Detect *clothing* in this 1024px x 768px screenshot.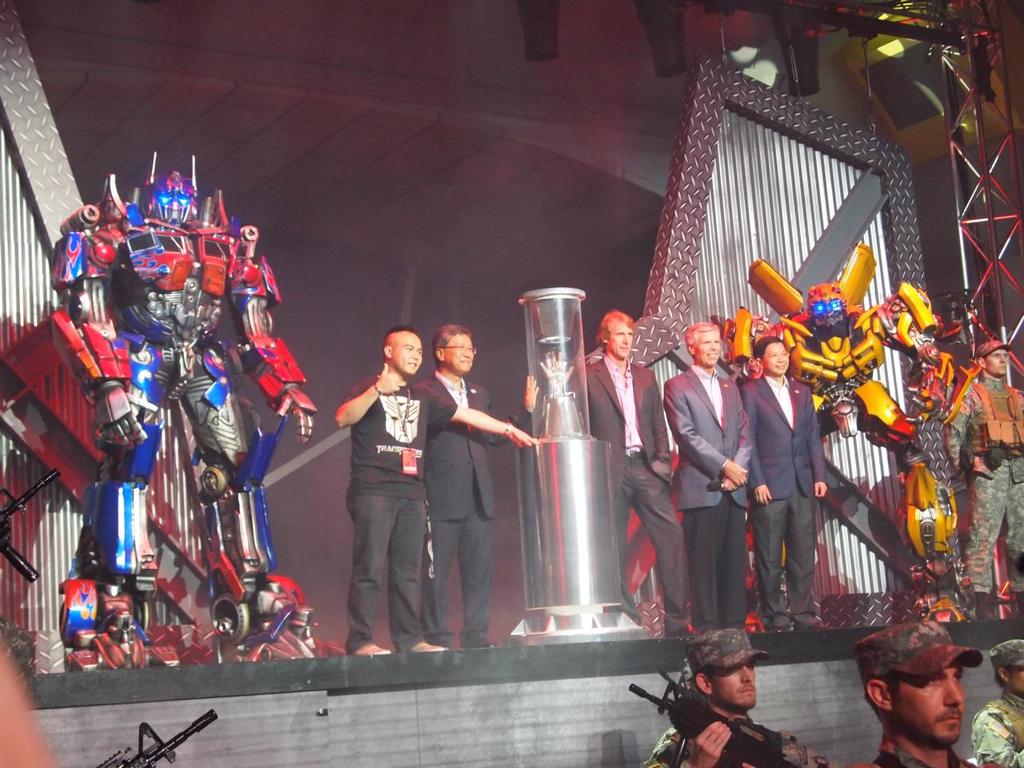
Detection: 945/373/1023/597.
